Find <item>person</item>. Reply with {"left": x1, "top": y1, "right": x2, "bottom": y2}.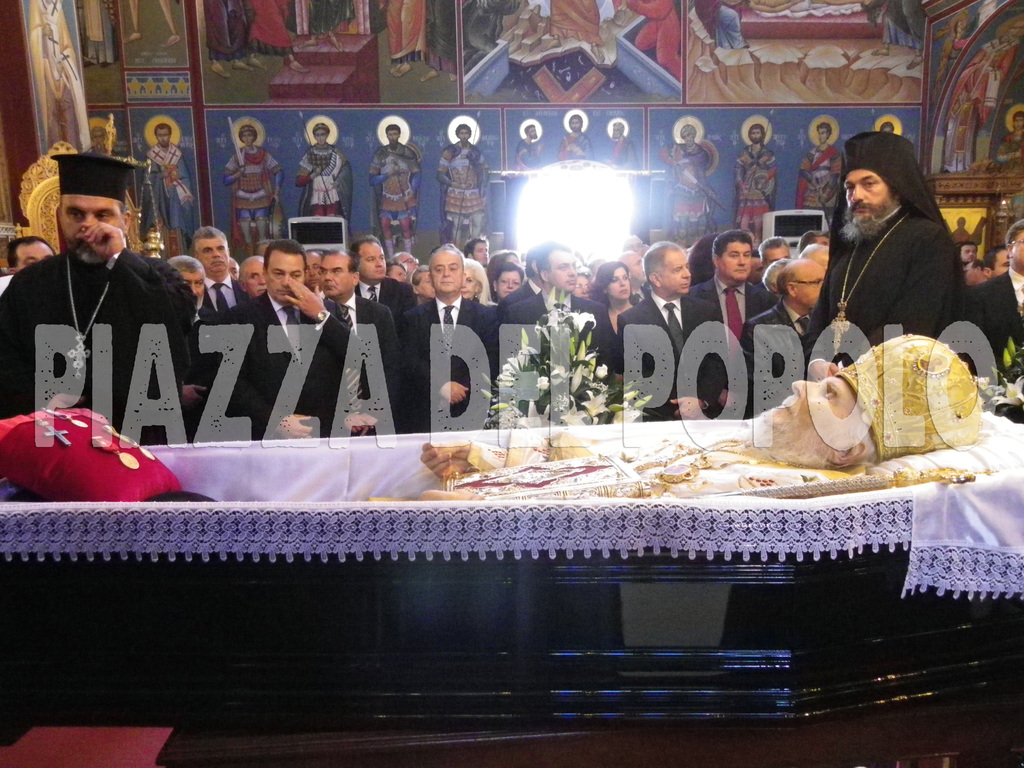
{"left": 622, "top": 0, "right": 685, "bottom": 79}.
